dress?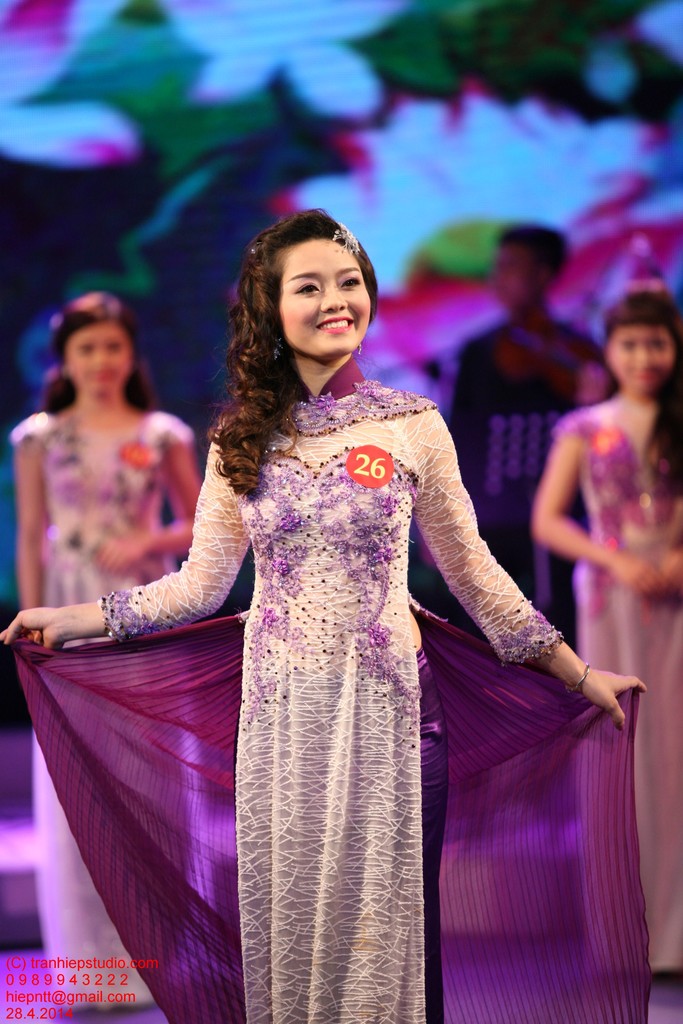
(24, 417, 220, 1022)
